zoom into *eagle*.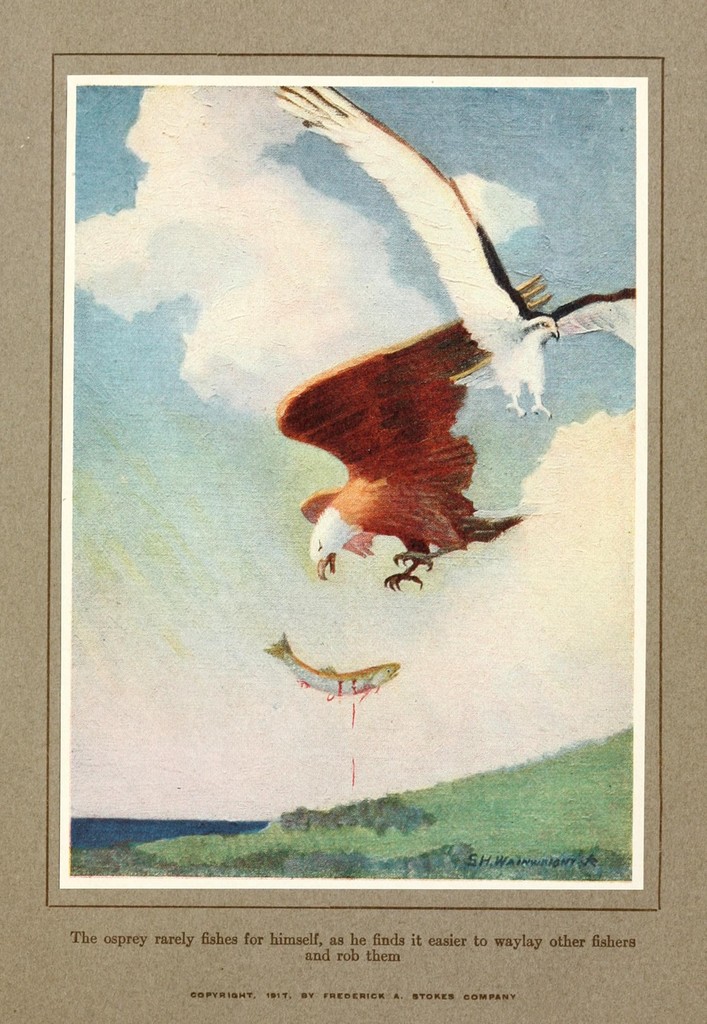
Zoom target: BBox(260, 82, 657, 421).
